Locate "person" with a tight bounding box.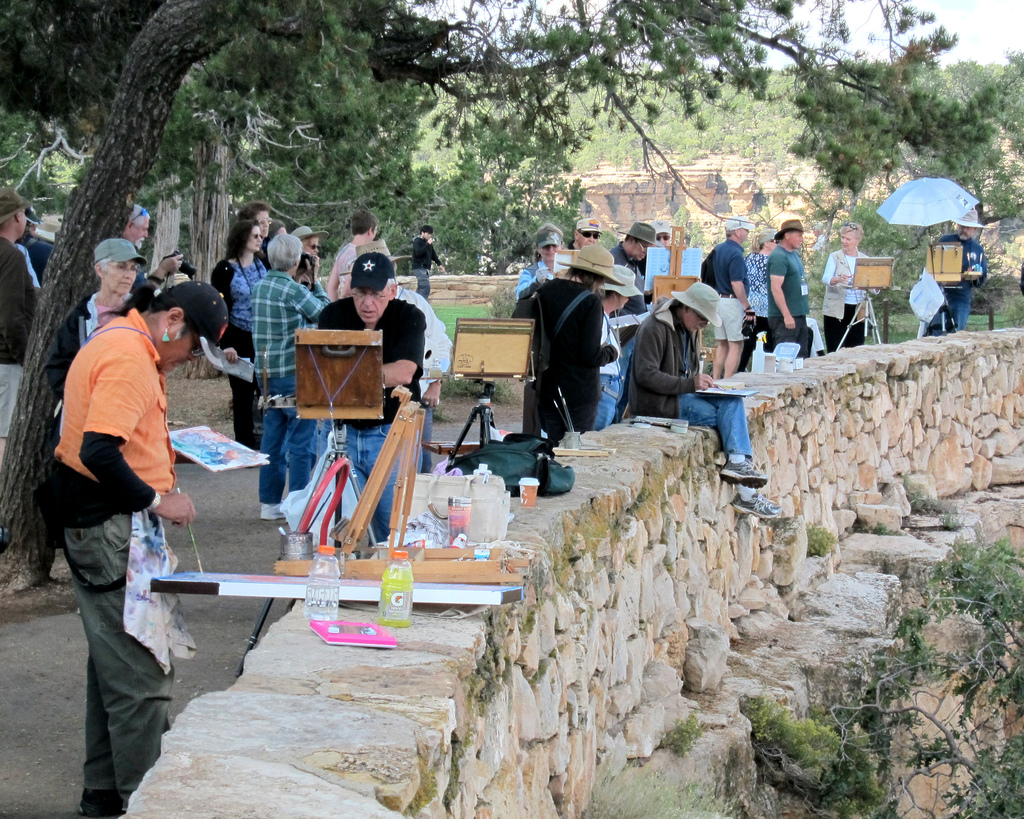
pyautogui.locateOnScreen(207, 214, 273, 449).
